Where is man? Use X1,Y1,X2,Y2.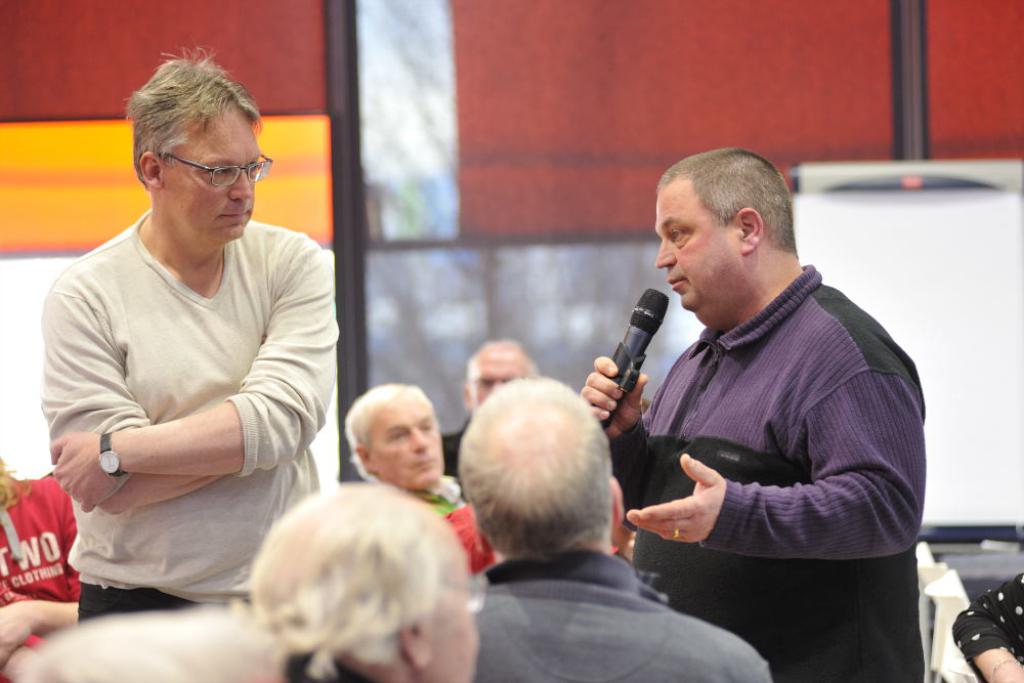
574,146,930,680.
